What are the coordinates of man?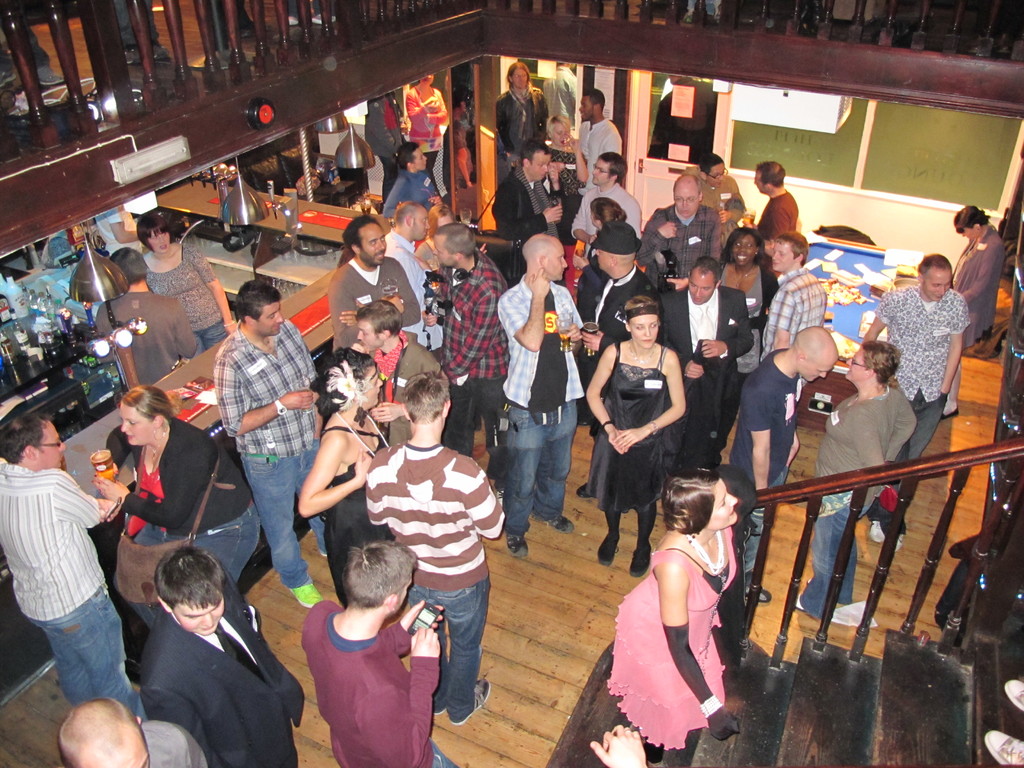
region(380, 145, 435, 221).
